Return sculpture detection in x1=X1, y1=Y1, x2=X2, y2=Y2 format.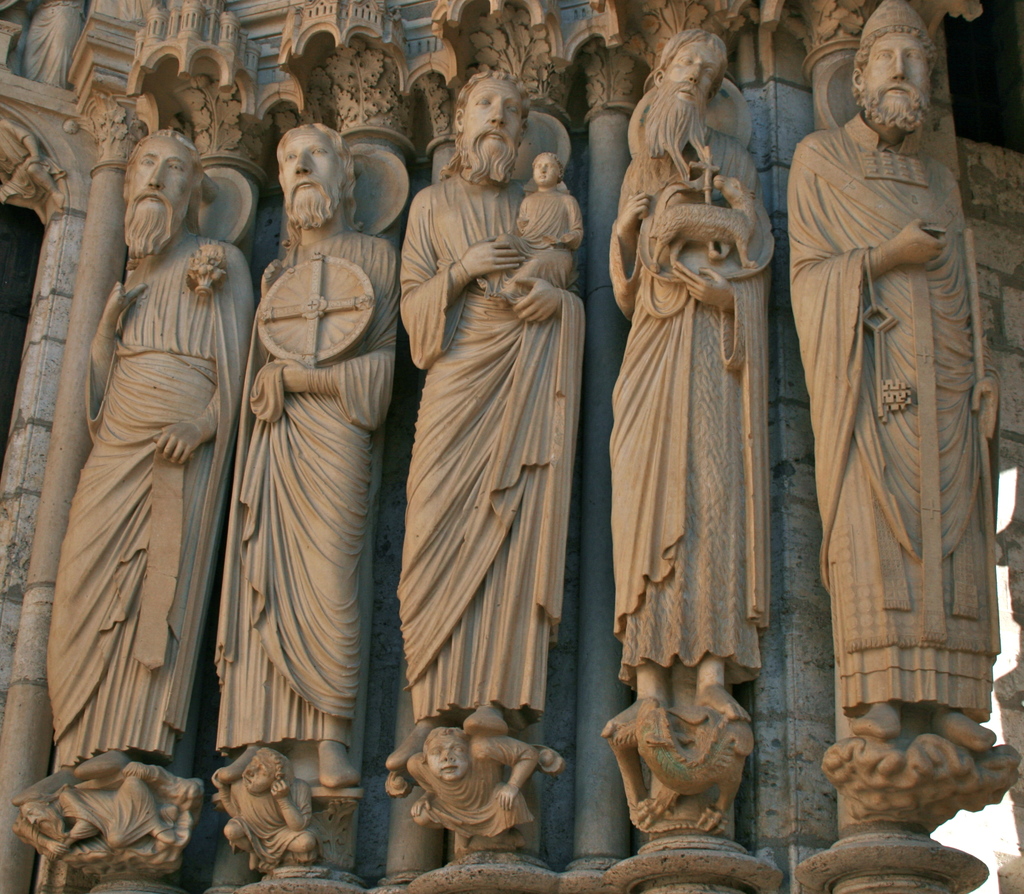
x1=822, y1=735, x2=1023, y2=818.
